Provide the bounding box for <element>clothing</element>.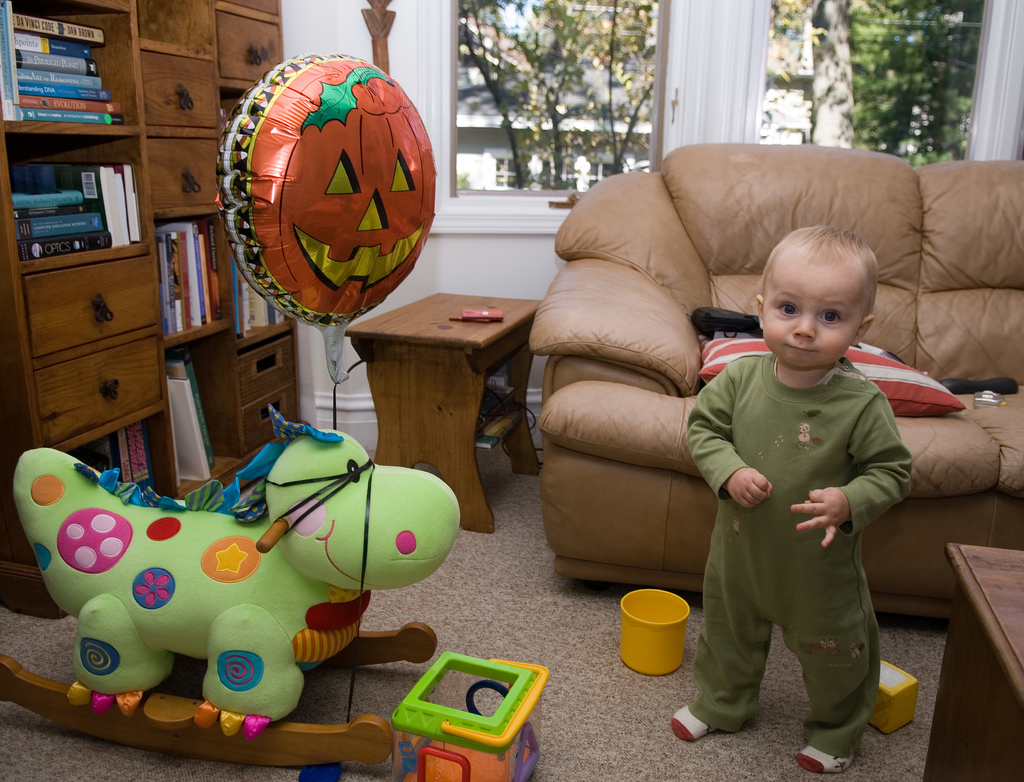
<box>678,257,923,751</box>.
